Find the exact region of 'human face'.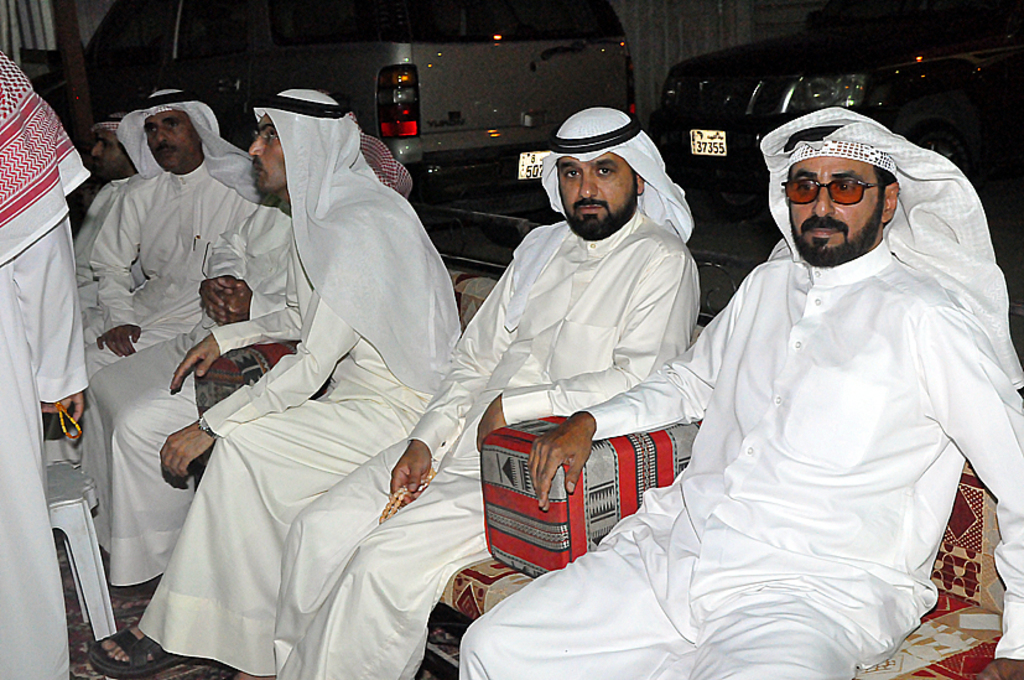
Exact region: (94,133,137,181).
